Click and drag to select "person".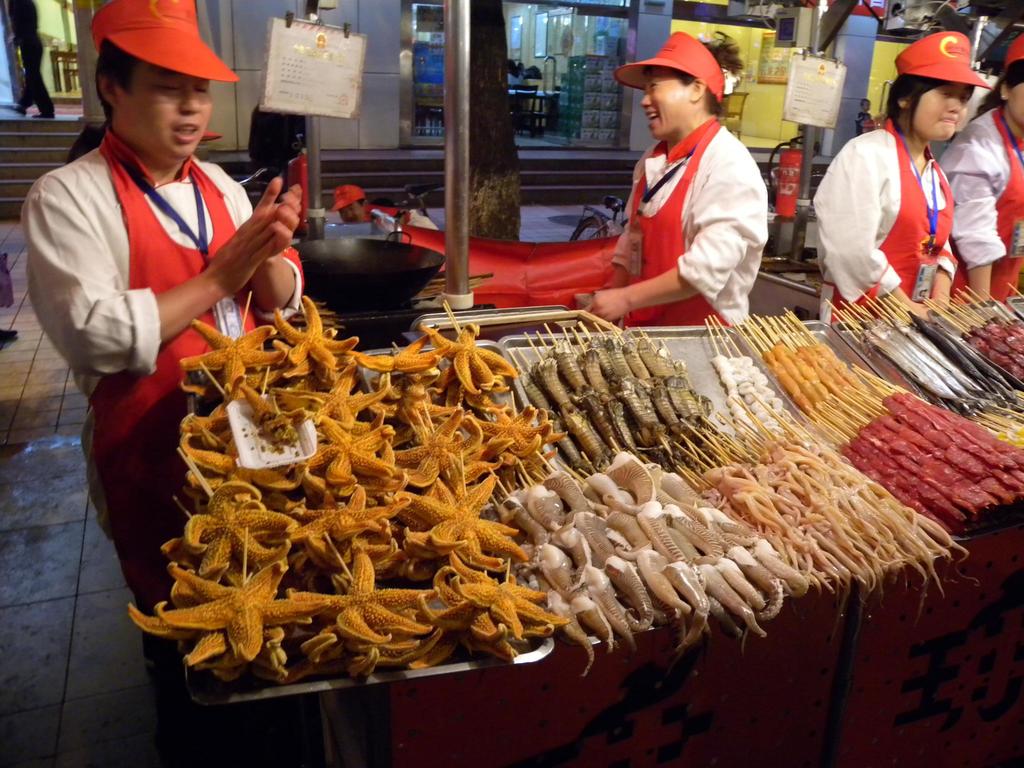
Selection: pyautogui.locateOnScreen(508, 54, 529, 89).
